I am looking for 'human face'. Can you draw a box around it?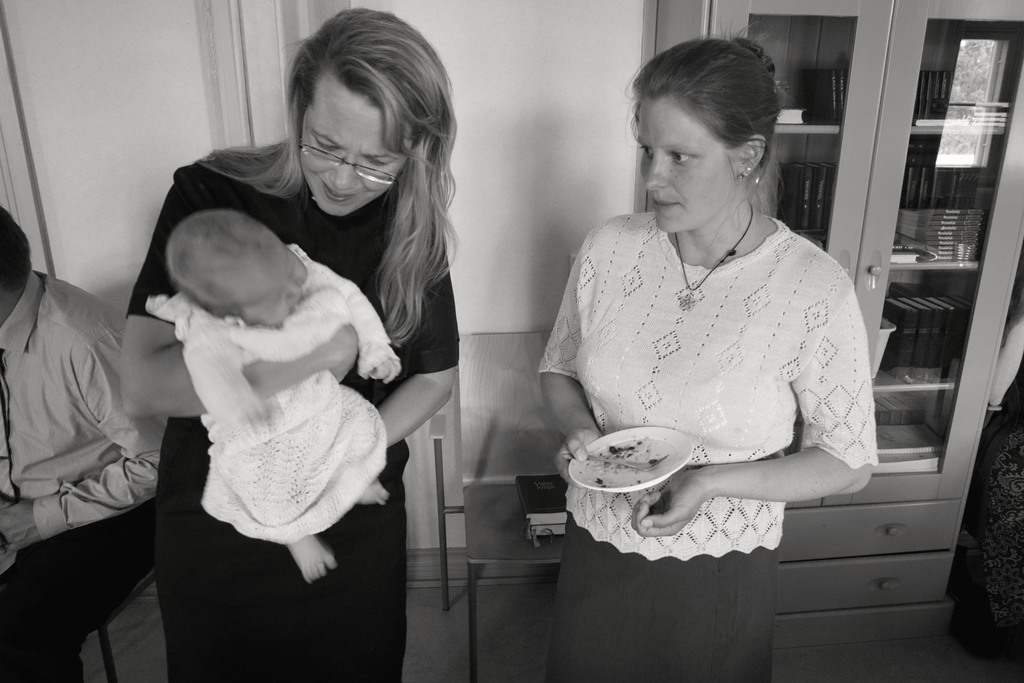
Sure, the bounding box is [250, 259, 301, 329].
